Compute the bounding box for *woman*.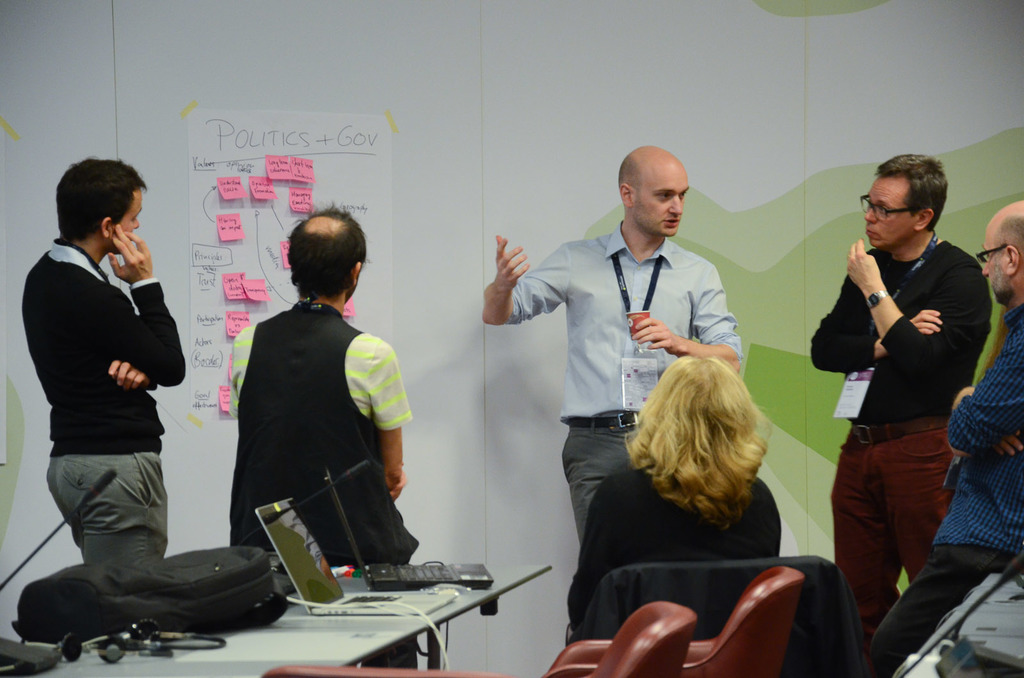
detection(564, 360, 781, 630).
